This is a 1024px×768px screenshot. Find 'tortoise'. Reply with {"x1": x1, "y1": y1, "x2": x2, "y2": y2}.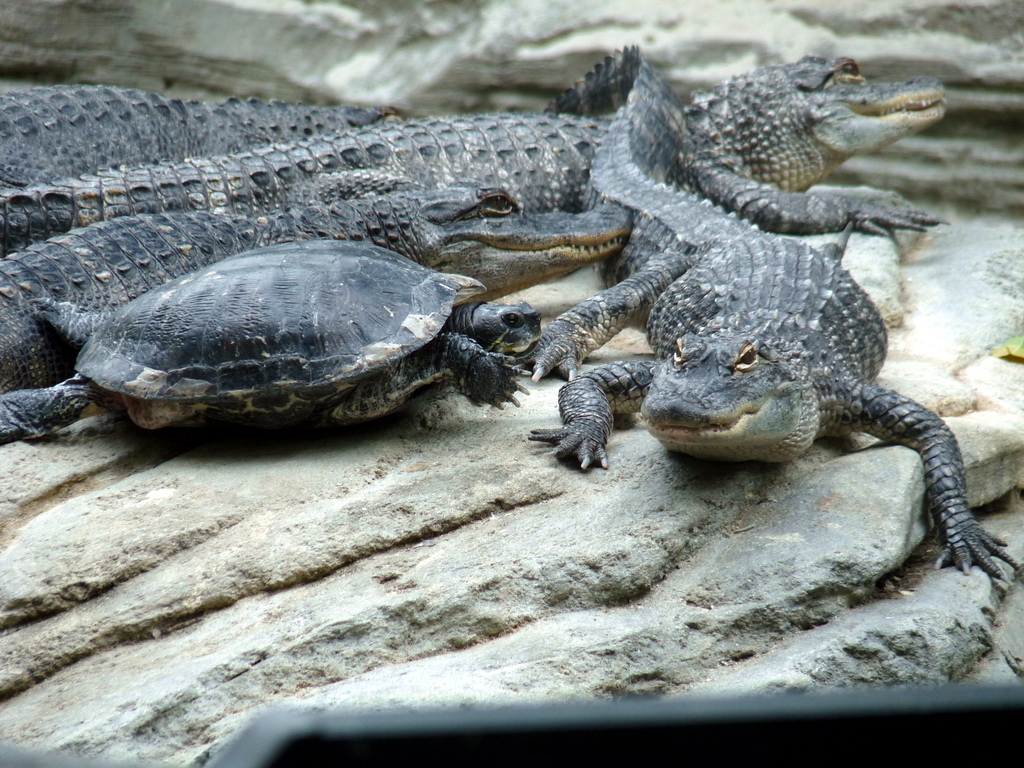
{"x1": 0, "y1": 239, "x2": 545, "y2": 438}.
